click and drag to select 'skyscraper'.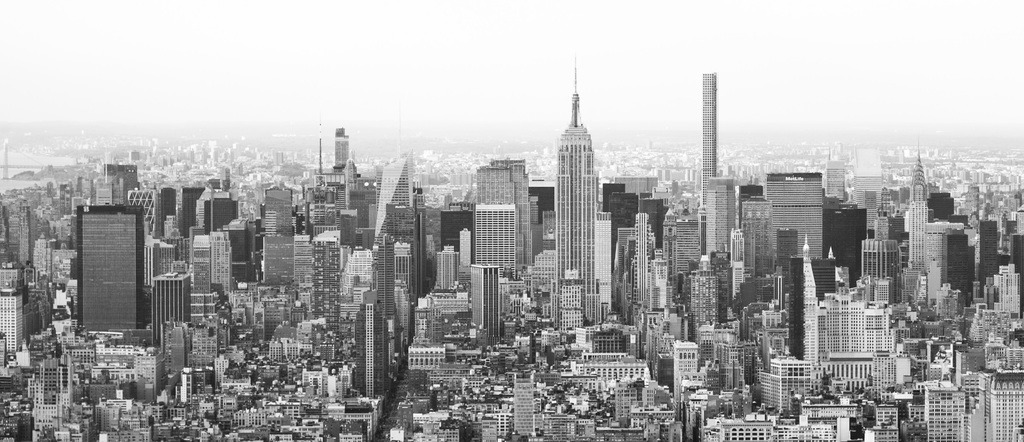
Selection: 908,138,927,207.
